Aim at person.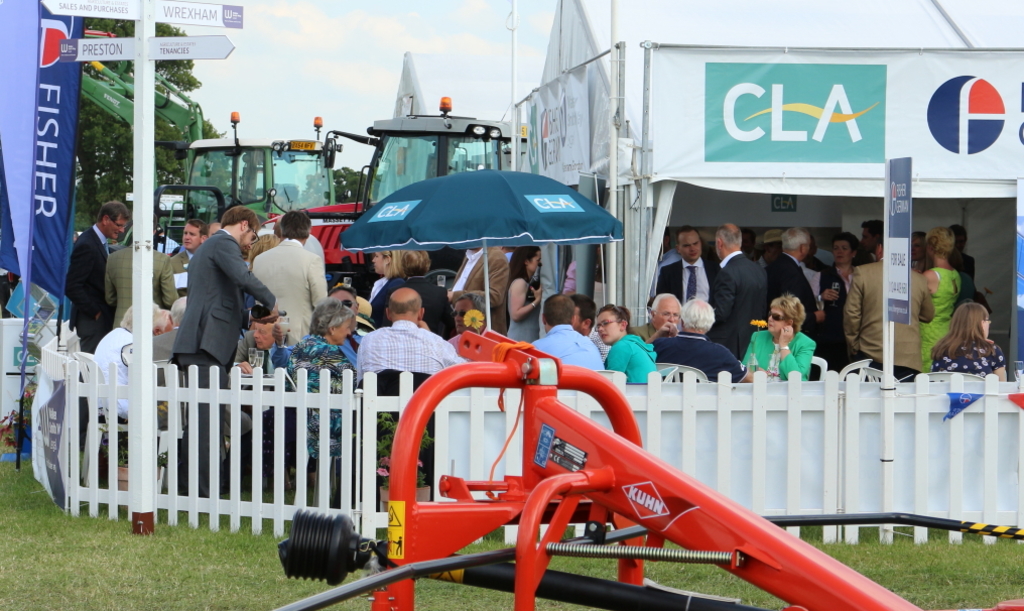
Aimed at region(503, 240, 540, 342).
